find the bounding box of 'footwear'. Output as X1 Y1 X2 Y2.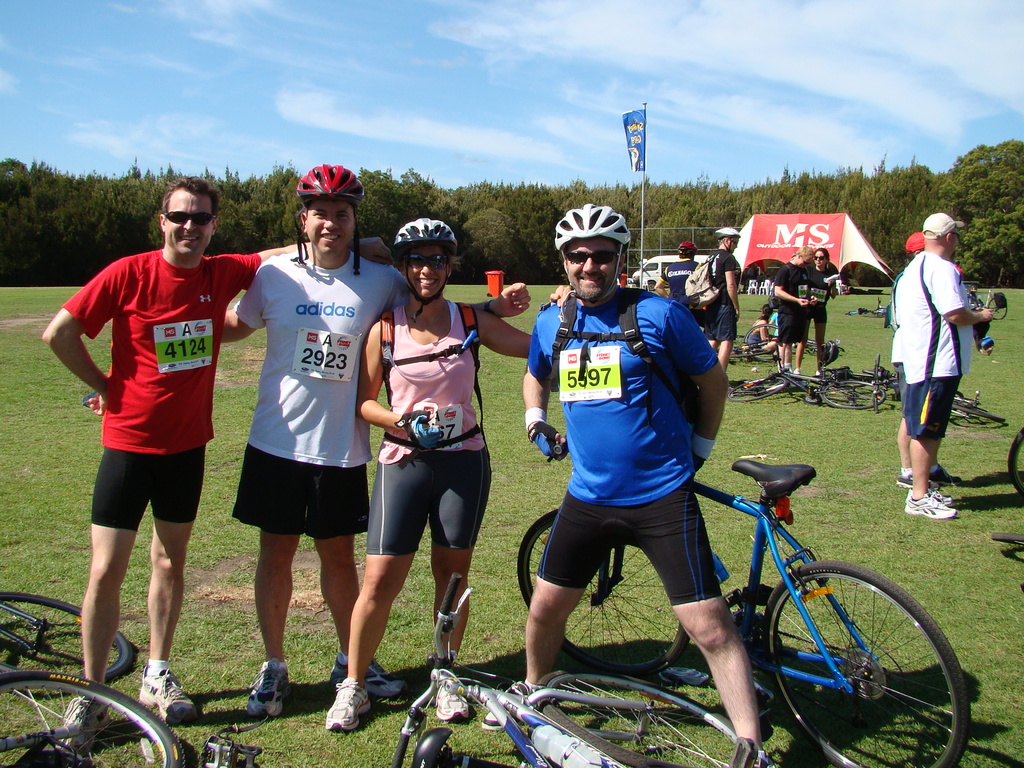
790 368 793 375.
